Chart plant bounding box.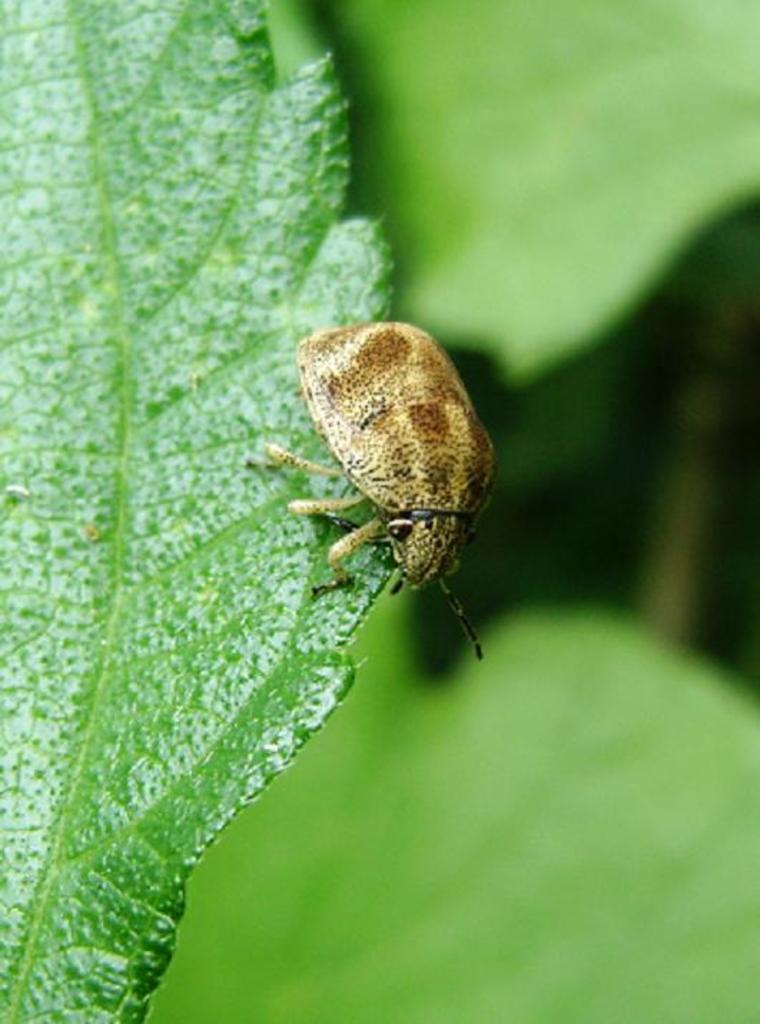
Charted: {"x1": 155, "y1": 0, "x2": 759, "y2": 1023}.
